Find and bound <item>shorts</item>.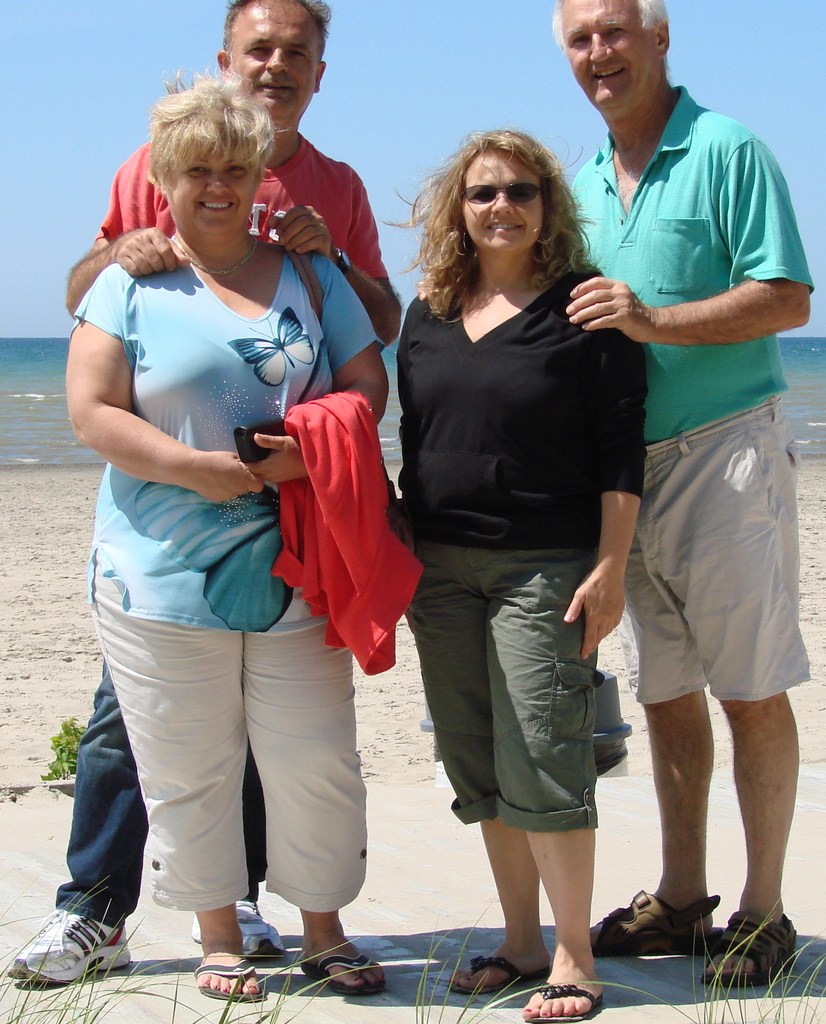
Bound: (x1=627, y1=405, x2=793, y2=700).
